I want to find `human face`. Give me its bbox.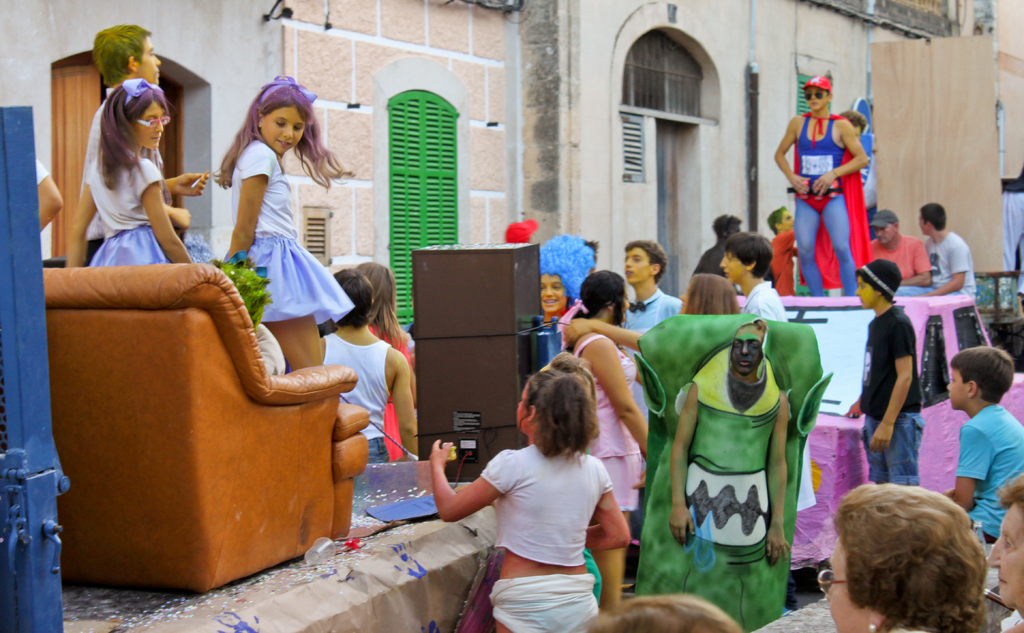
bbox=[262, 104, 306, 157].
